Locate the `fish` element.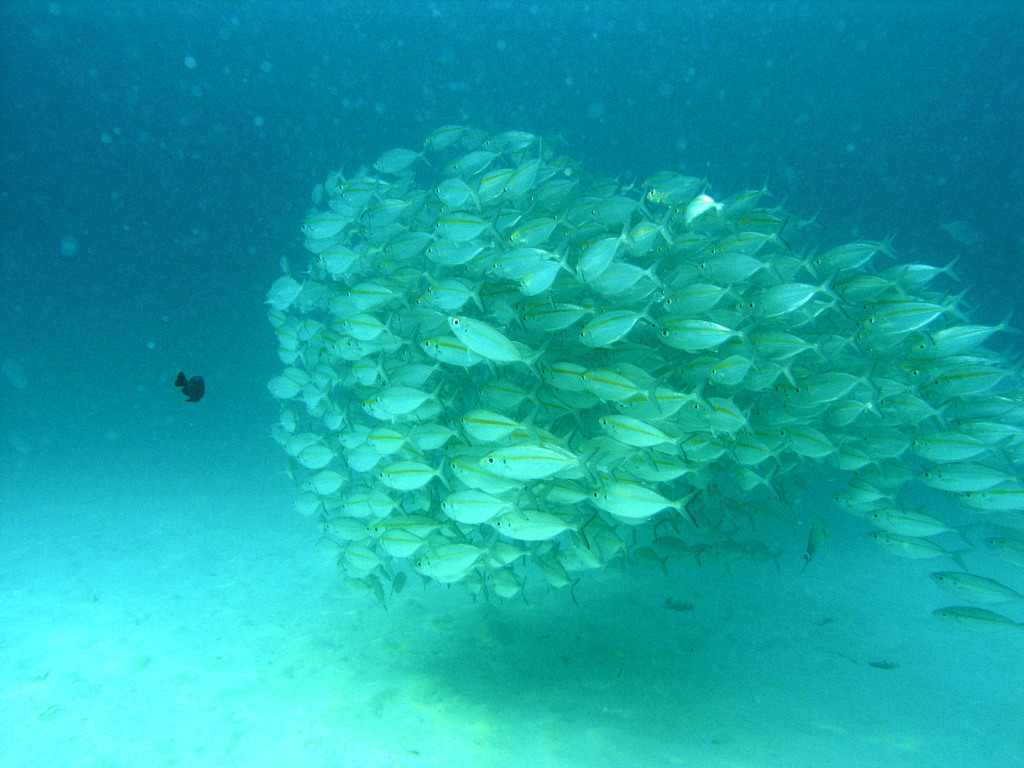
Element bbox: (862, 531, 945, 563).
